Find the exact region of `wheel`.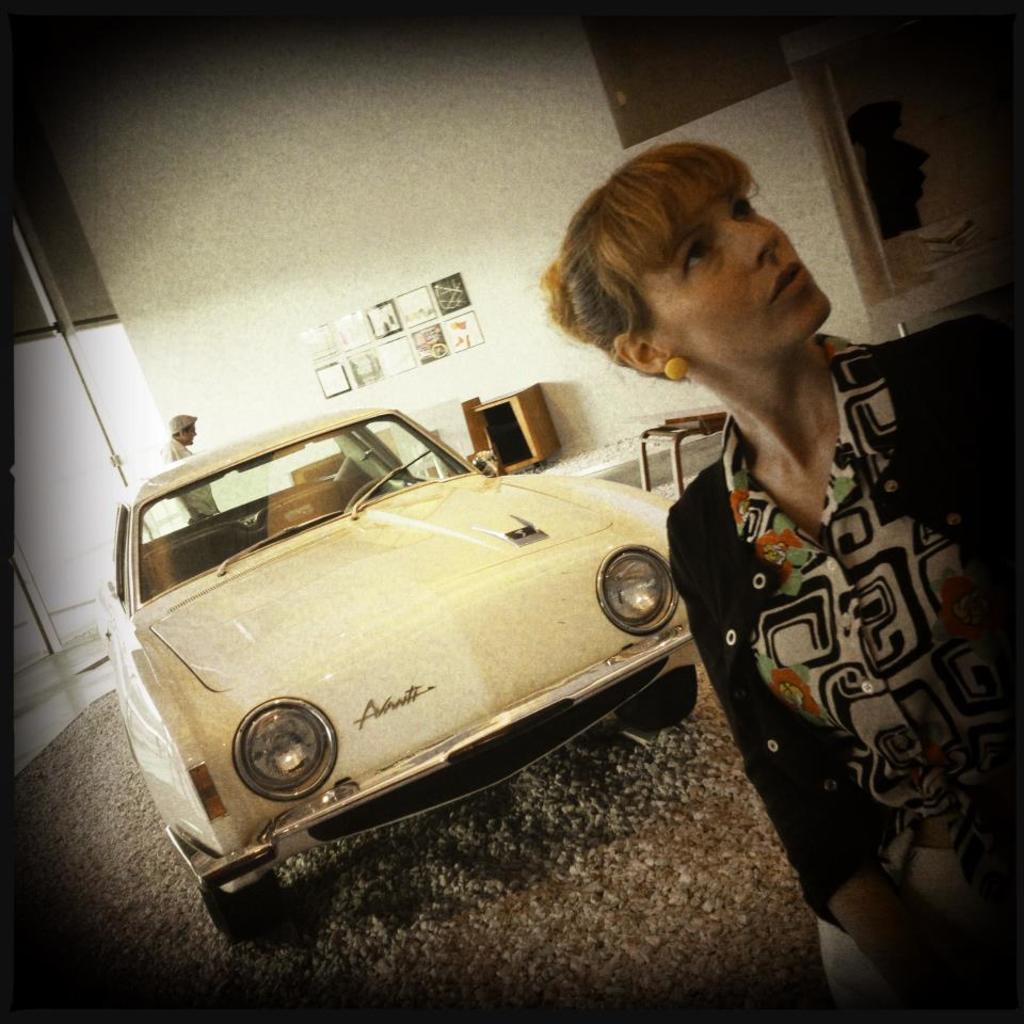
Exact region: l=199, t=860, r=294, b=943.
